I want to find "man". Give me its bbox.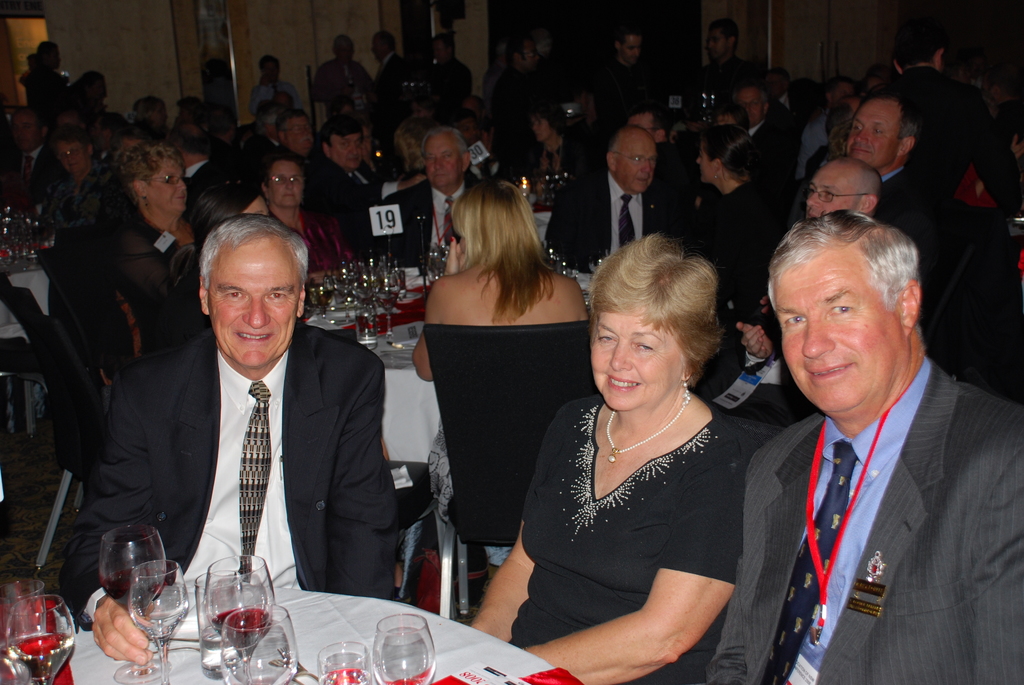
428,33,471,118.
